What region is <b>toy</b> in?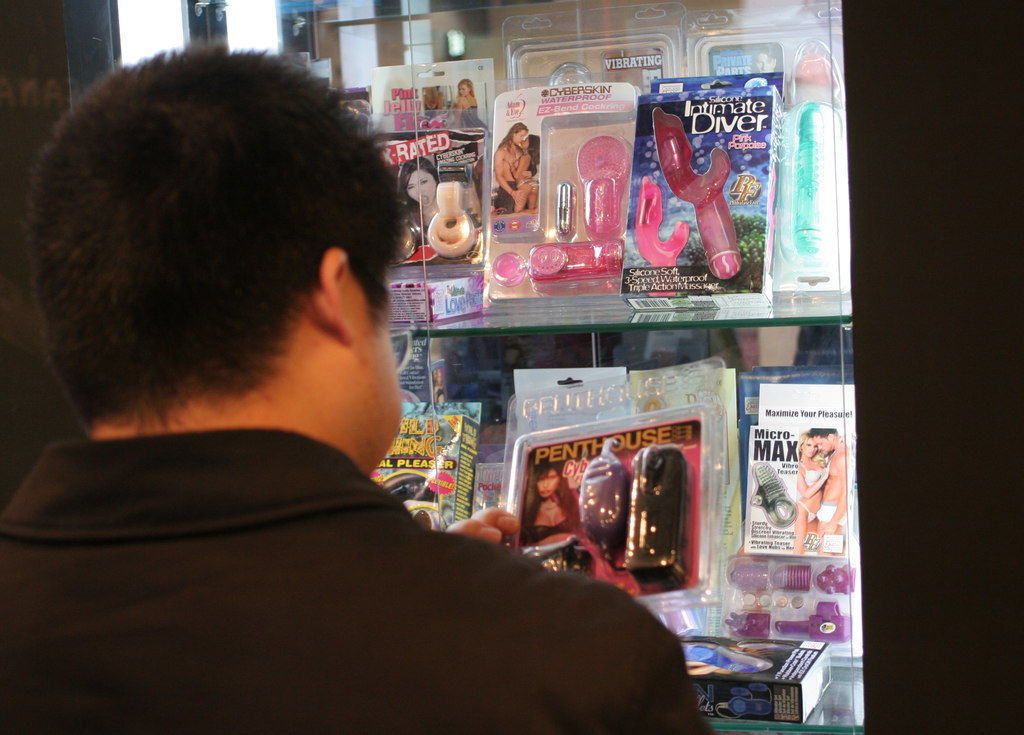
Rect(429, 181, 475, 262).
